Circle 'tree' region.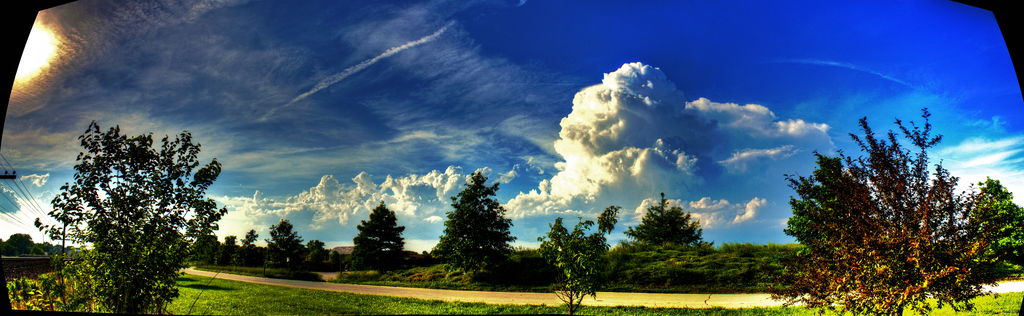
Region: <bbox>33, 116, 230, 315</bbox>.
